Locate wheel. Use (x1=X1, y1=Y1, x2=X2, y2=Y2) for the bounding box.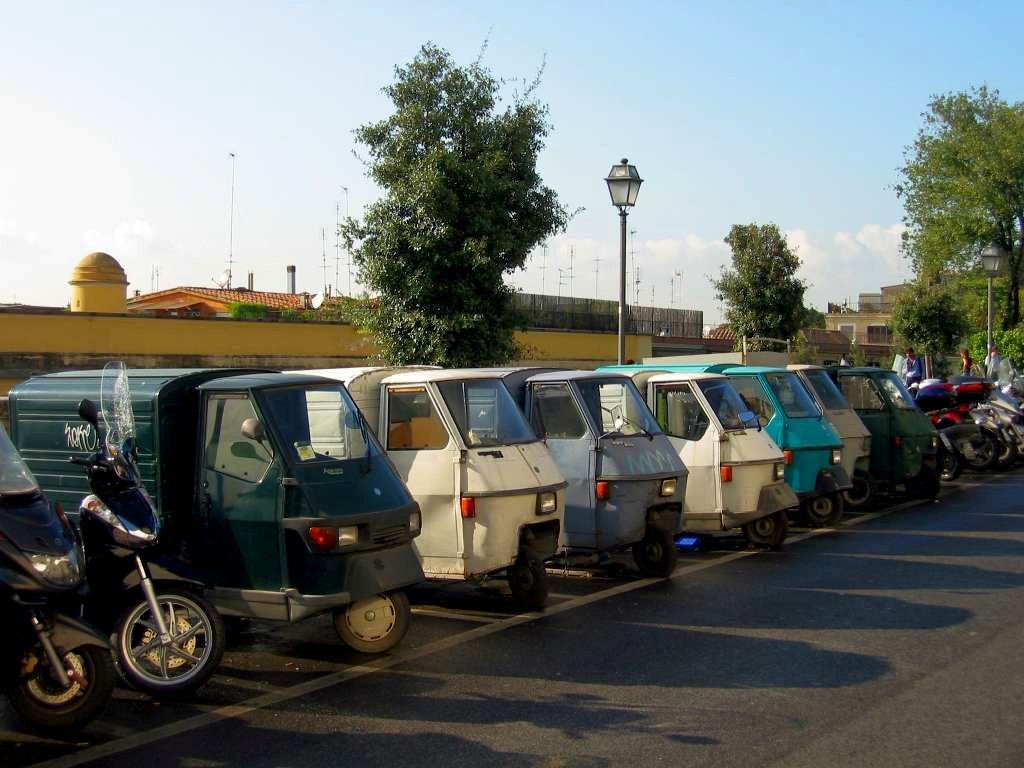
(x1=841, y1=466, x2=859, y2=511).
